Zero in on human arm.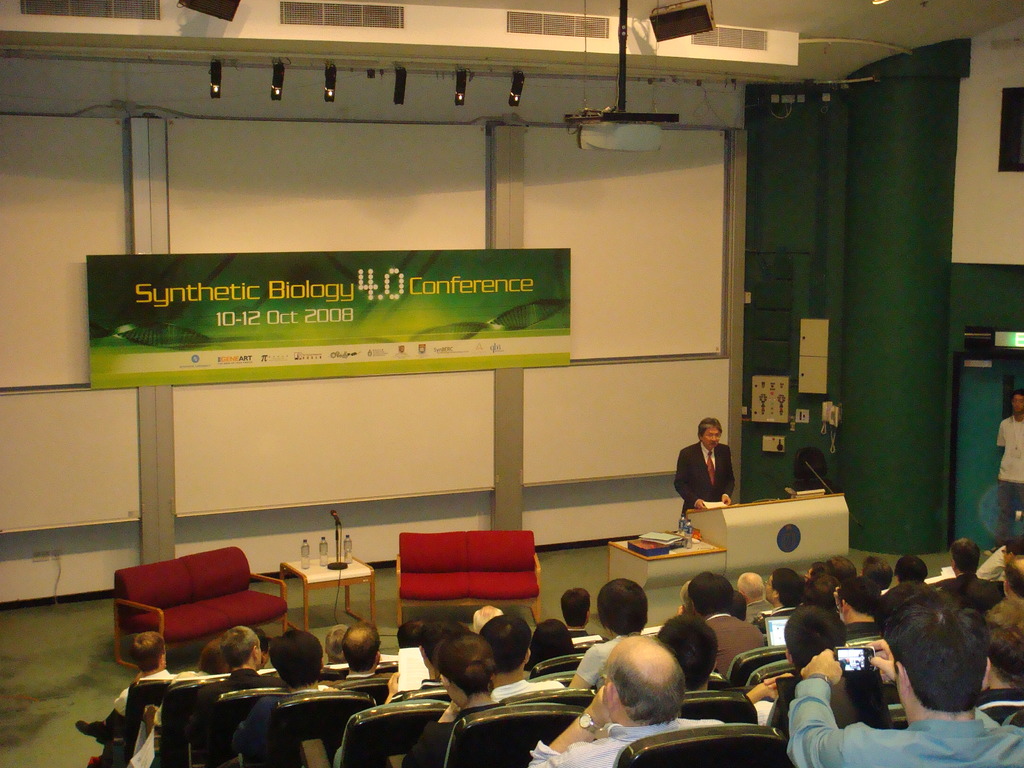
Zeroed in: [x1=223, y1=691, x2=278, y2=755].
